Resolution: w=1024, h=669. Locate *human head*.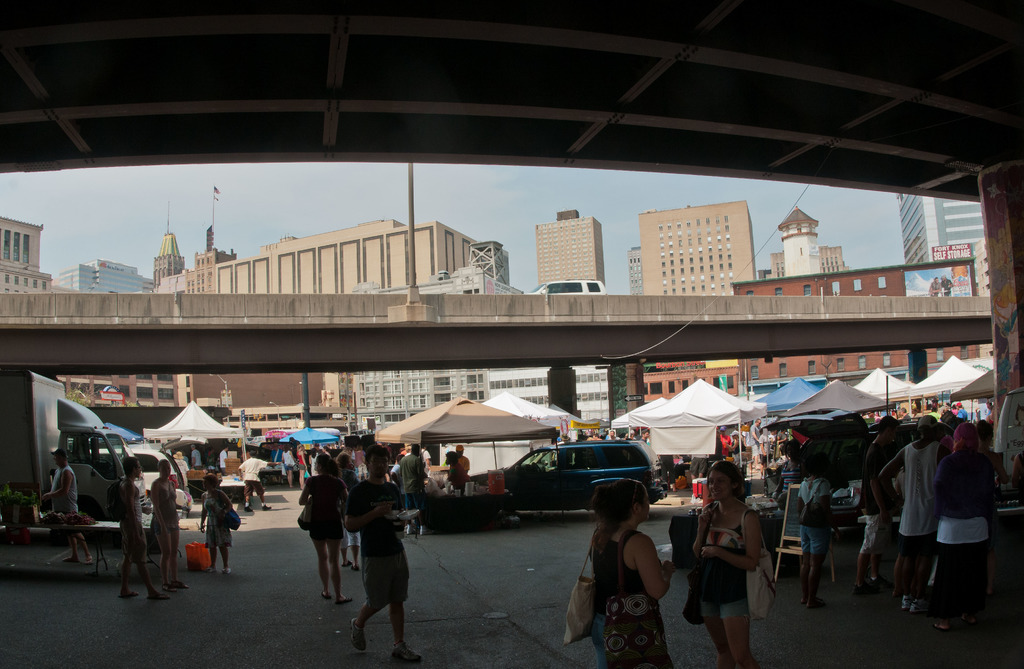
915:416:935:440.
